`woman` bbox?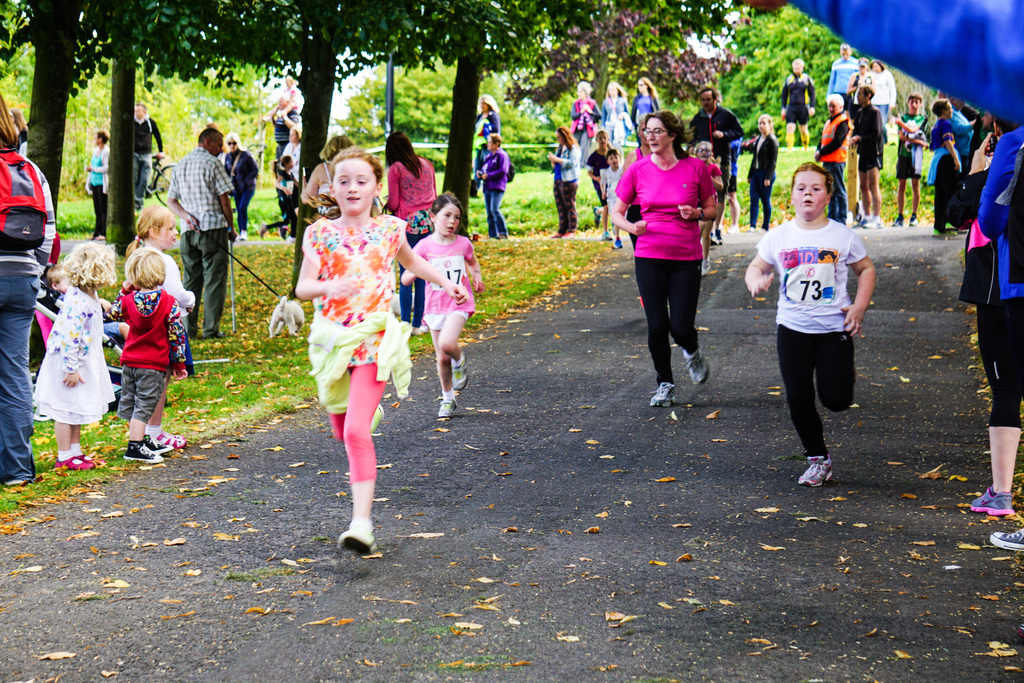
<box>569,81,602,168</box>
